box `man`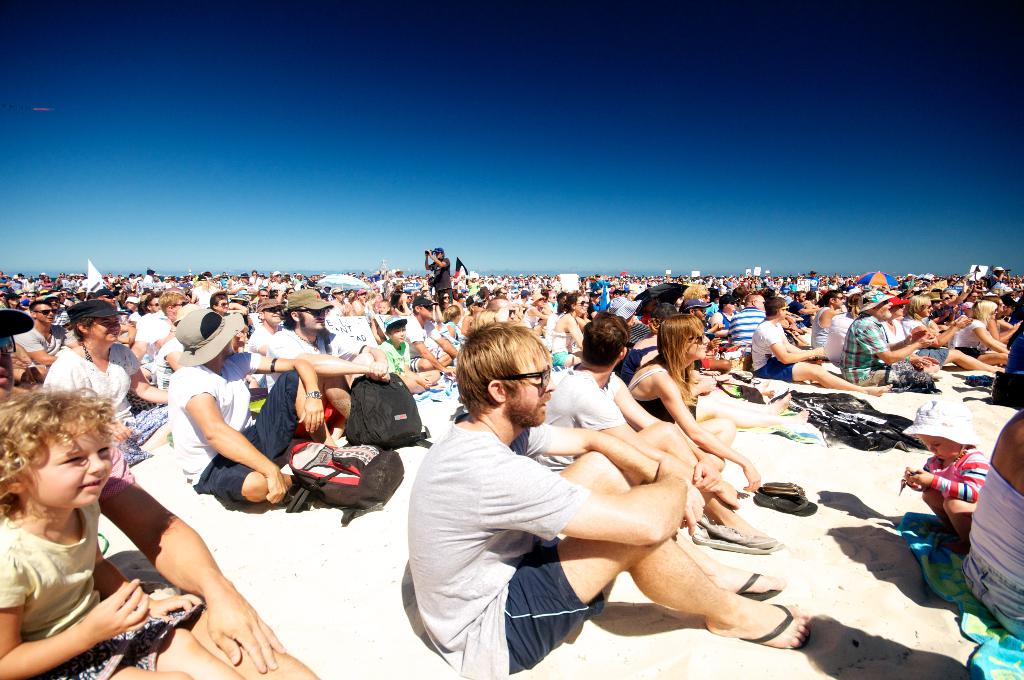
region(164, 304, 338, 508)
